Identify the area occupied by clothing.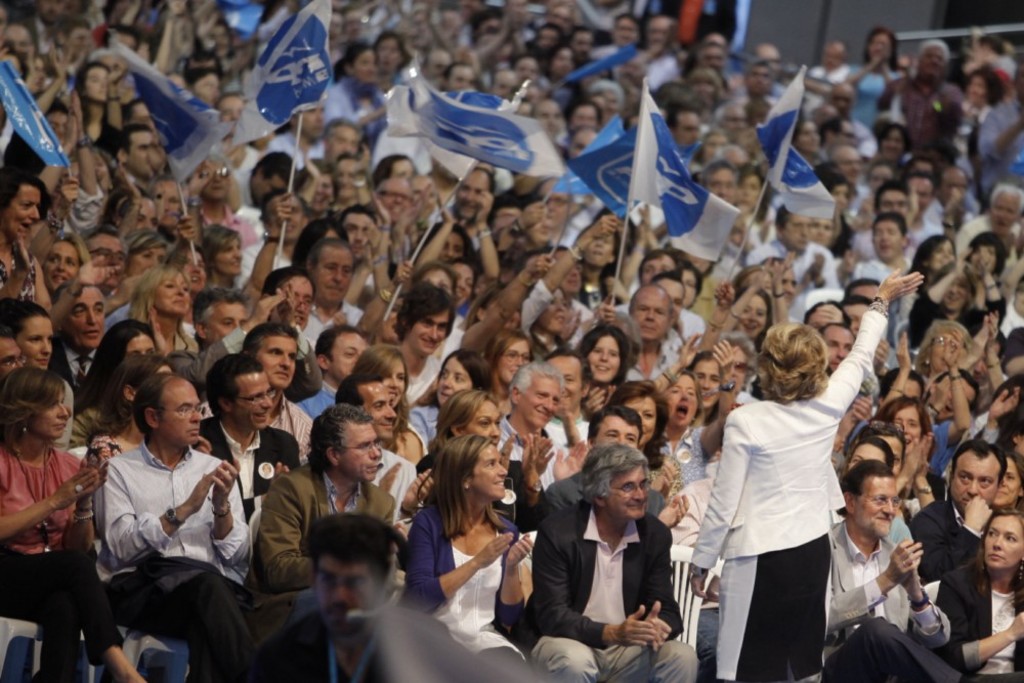
Area: <bbox>931, 418, 957, 476</bbox>.
